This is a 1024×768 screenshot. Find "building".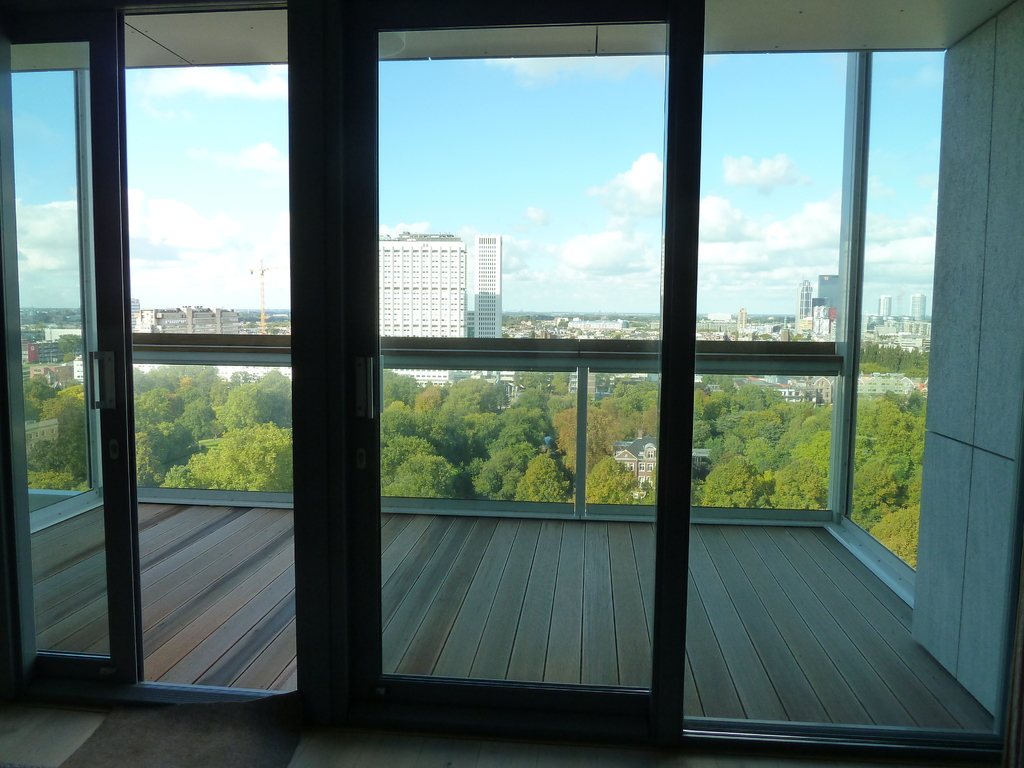
Bounding box: region(129, 294, 244, 333).
